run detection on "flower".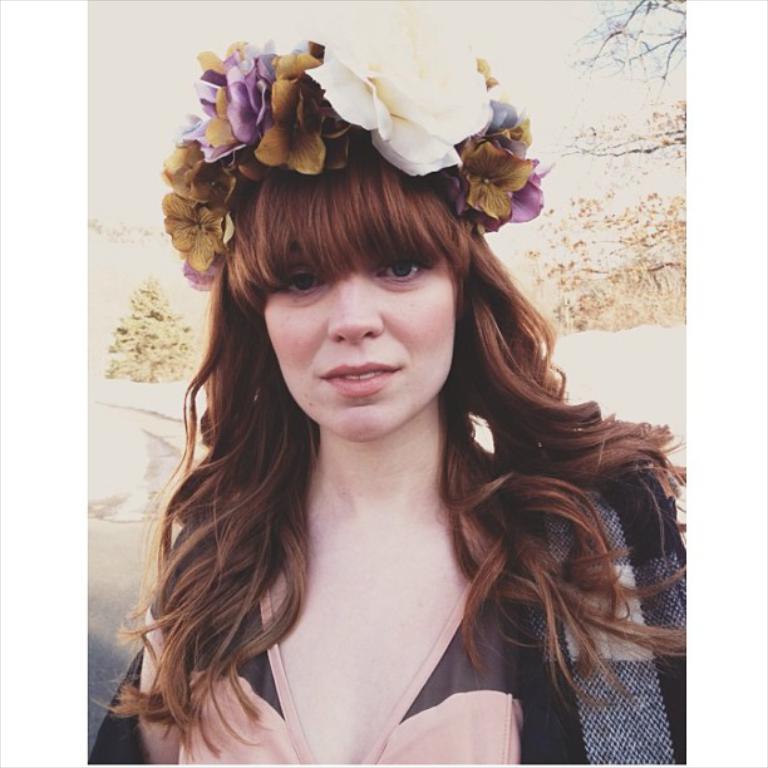
Result: pyautogui.locateOnScreen(163, 136, 240, 205).
